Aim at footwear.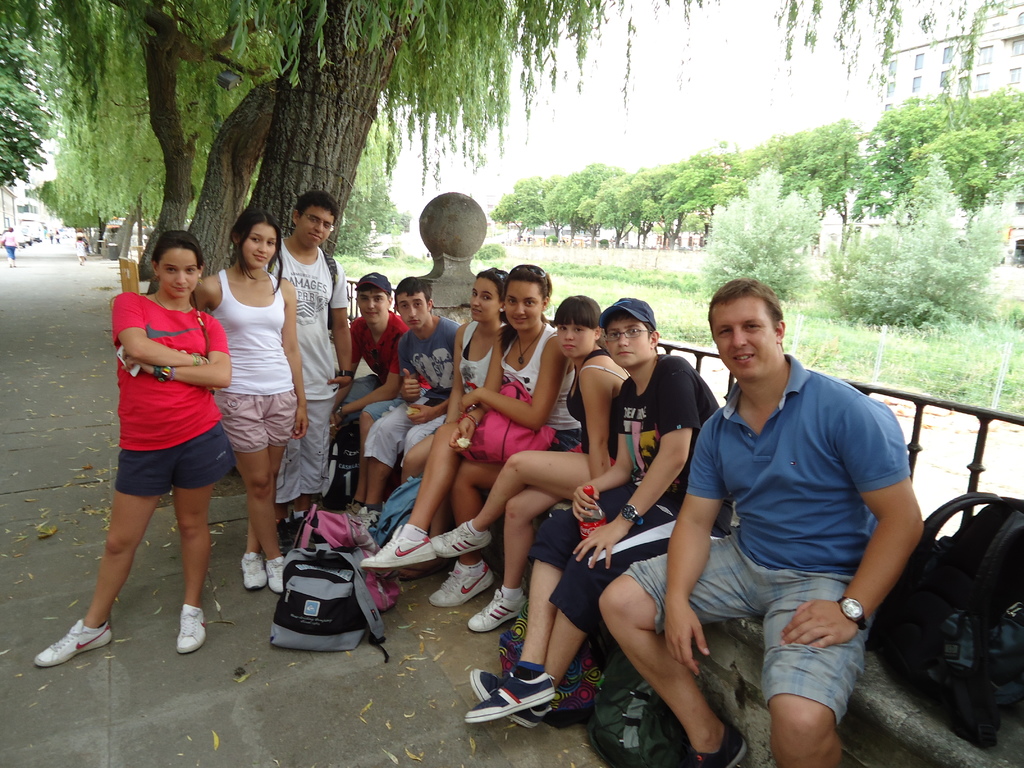
Aimed at rect(237, 552, 268, 588).
